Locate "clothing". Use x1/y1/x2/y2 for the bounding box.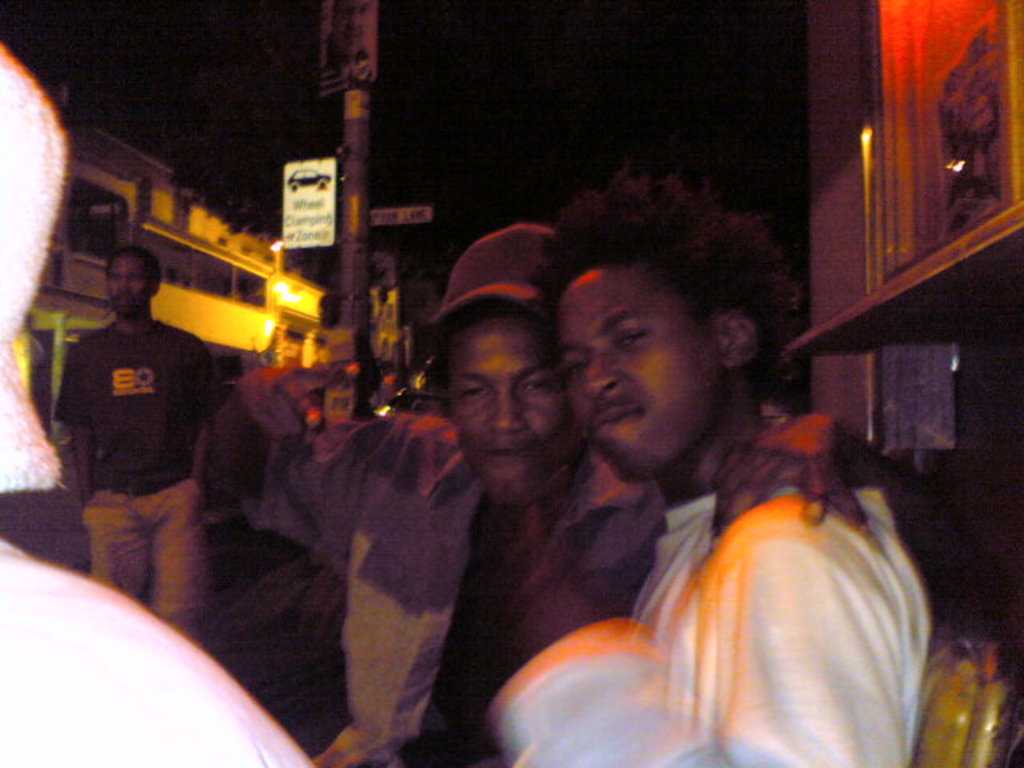
253/392/690/752.
